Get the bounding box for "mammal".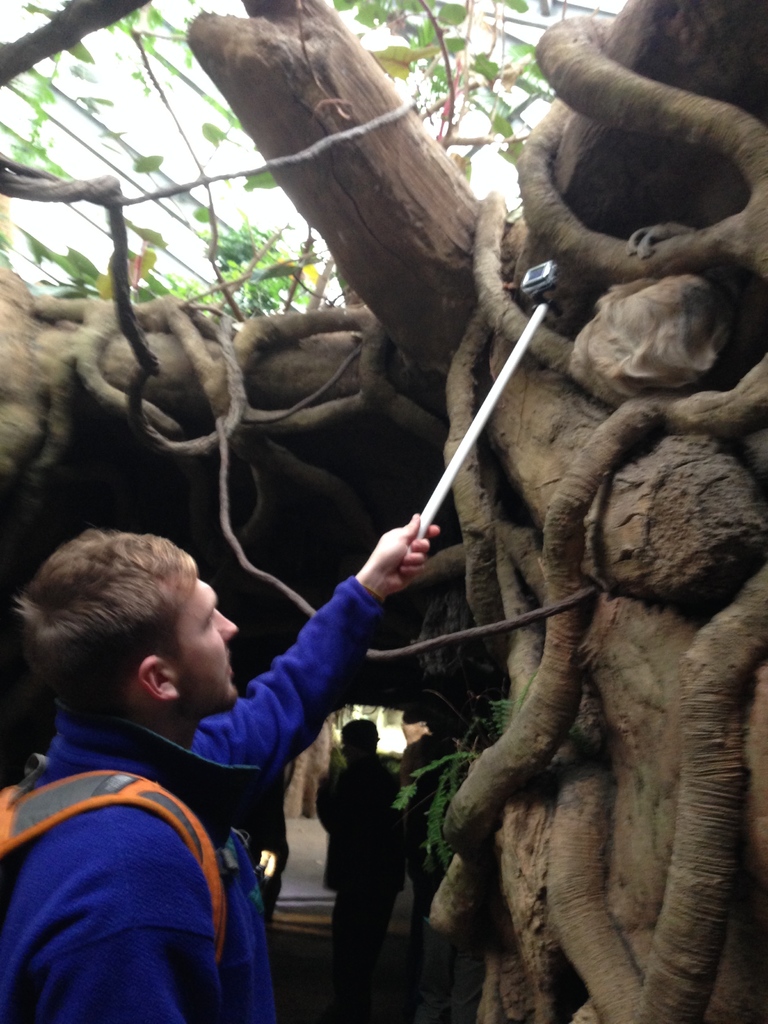
319 712 401 1008.
